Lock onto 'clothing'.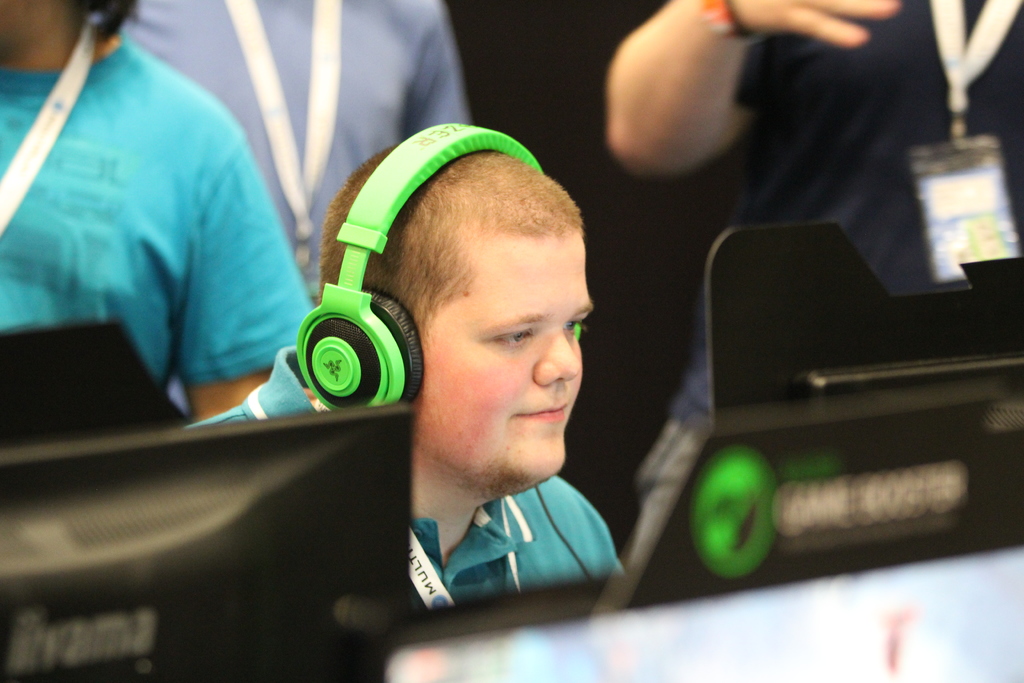
Locked: 116:0:470:306.
